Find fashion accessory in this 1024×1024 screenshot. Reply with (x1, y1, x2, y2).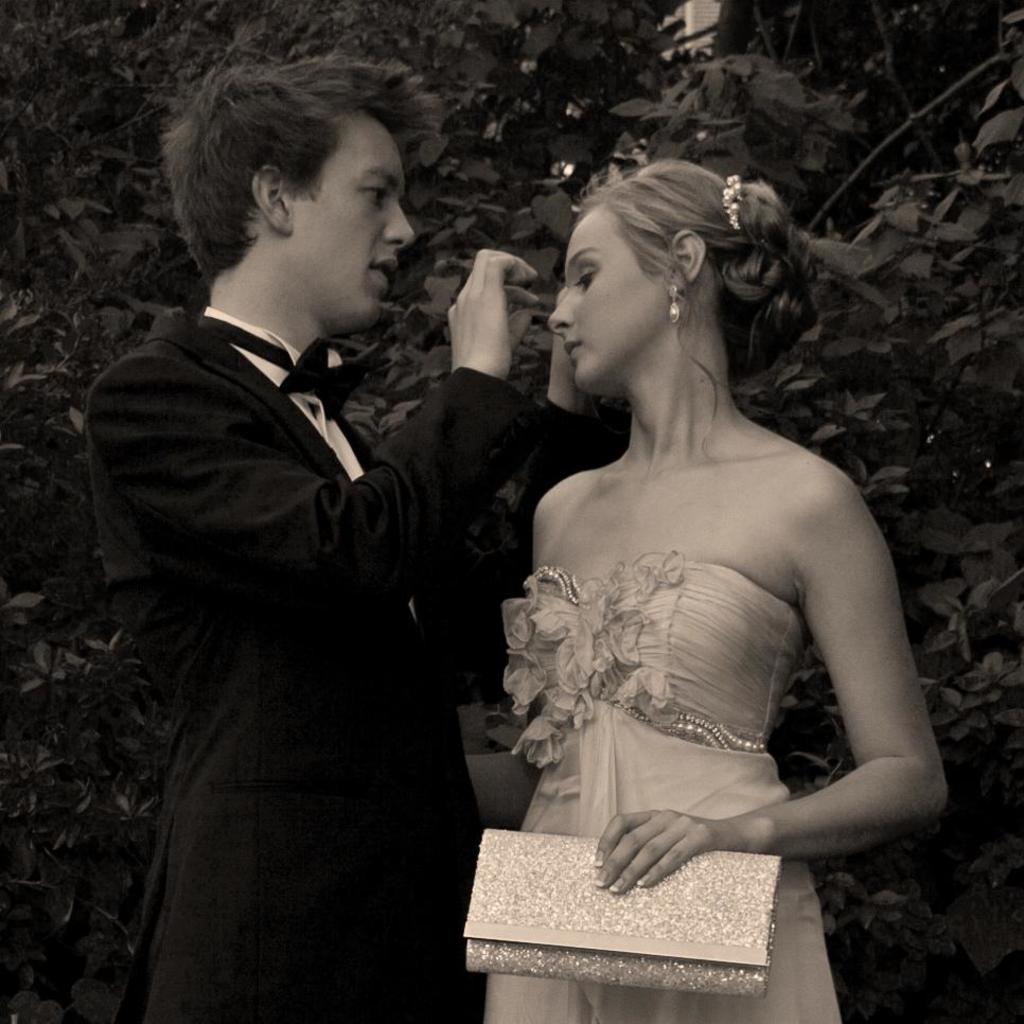
(202, 321, 368, 419).
